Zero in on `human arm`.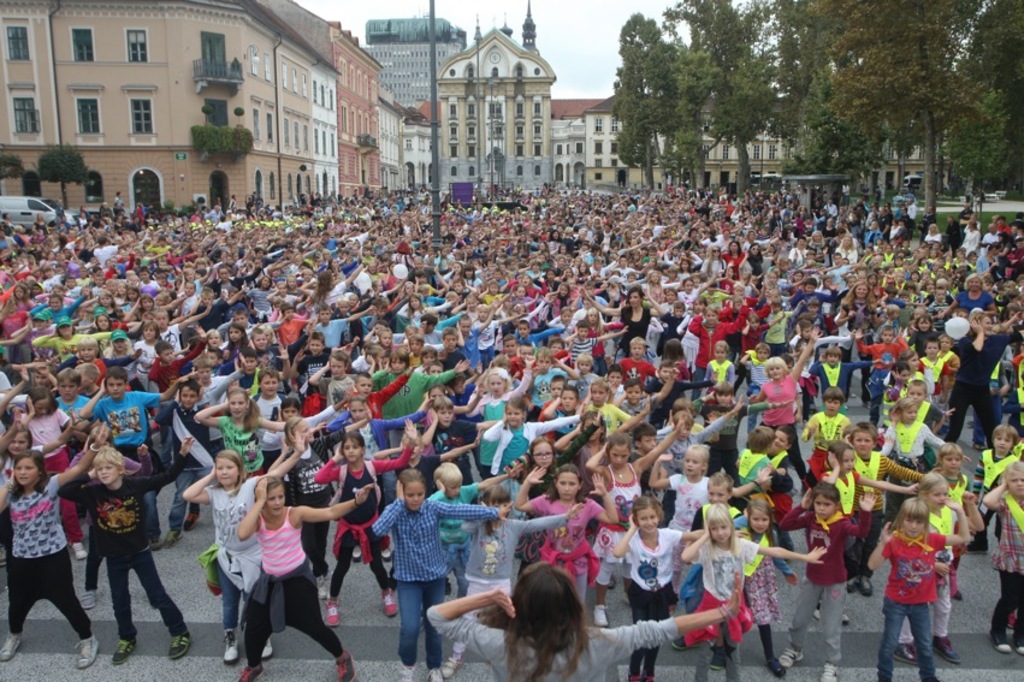
Zeroed in: locate(651, 366, 679, 402).
